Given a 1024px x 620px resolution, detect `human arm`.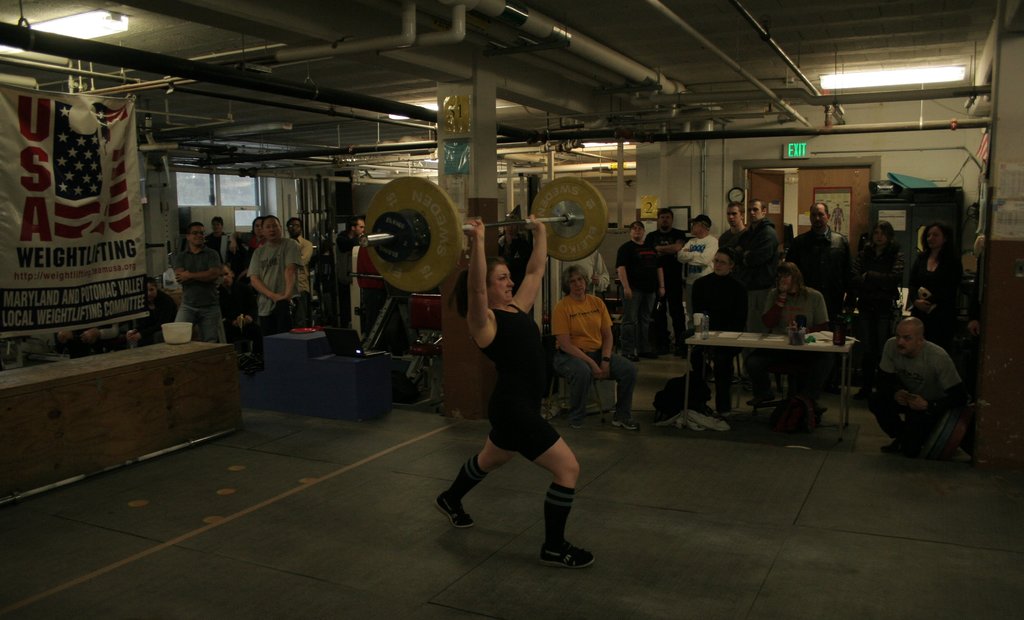
bbox=(279, 232, 296, 303).
